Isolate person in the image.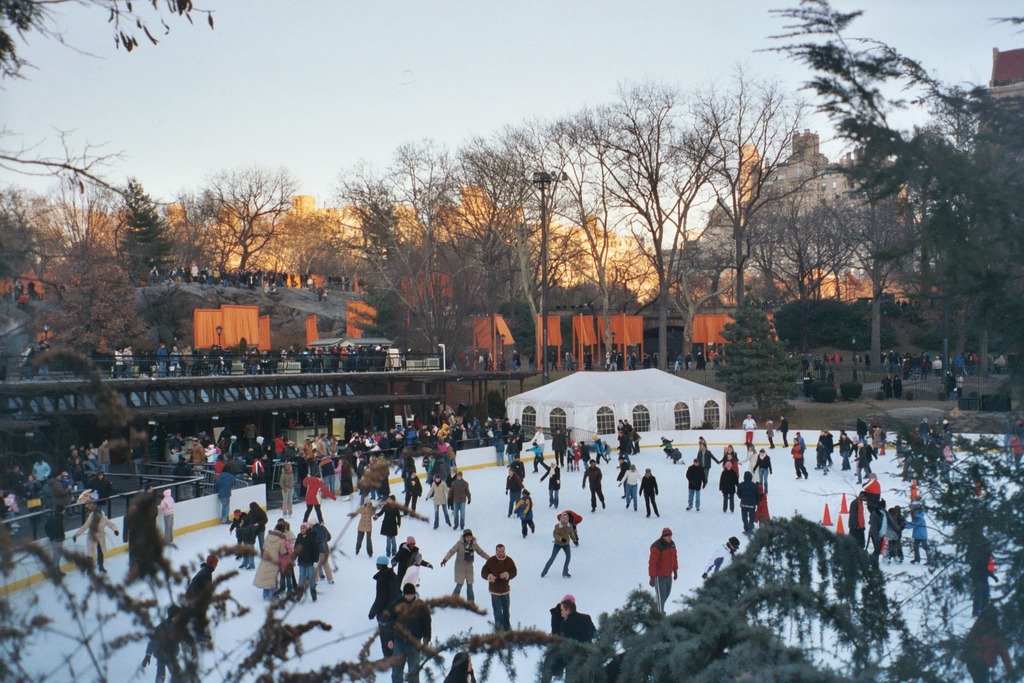
Isolated region: BBox(564, 440, 573, 472).
